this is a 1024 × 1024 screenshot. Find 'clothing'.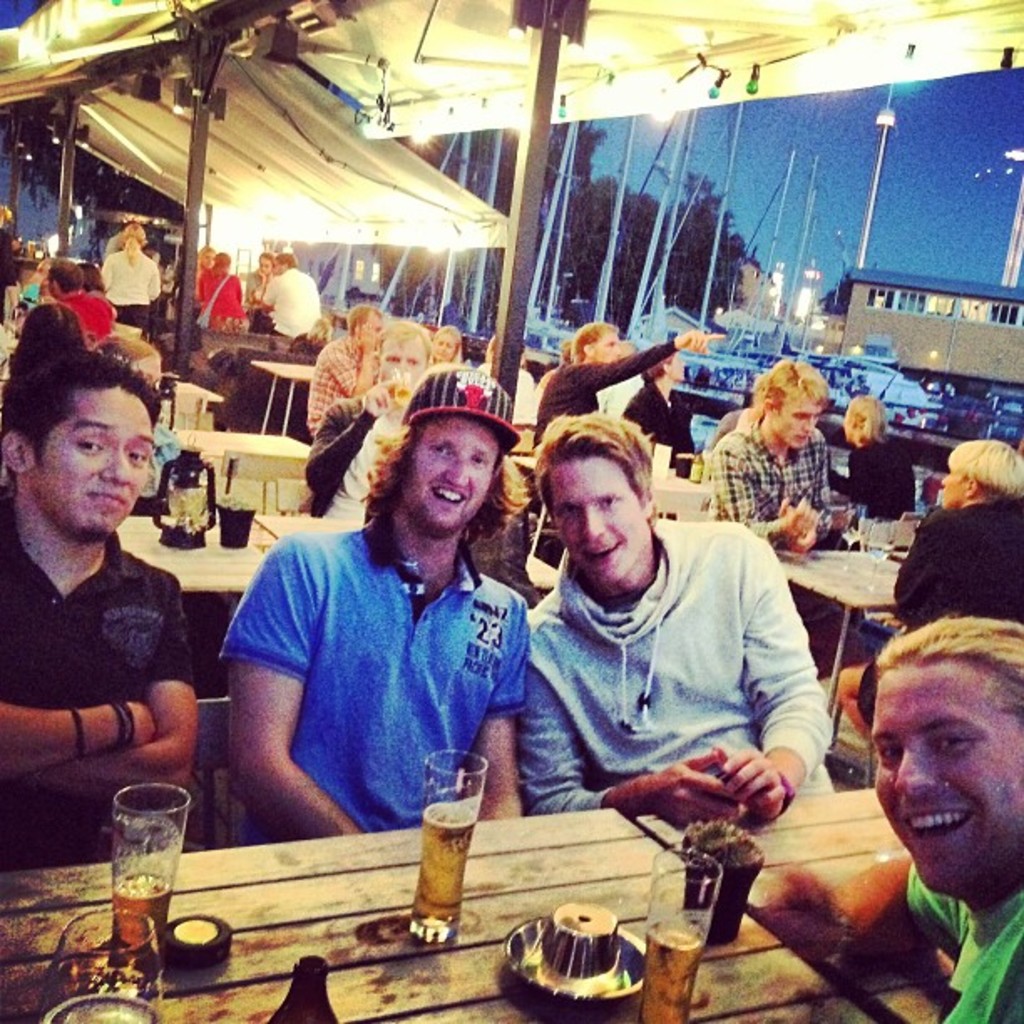
Bounding box: 99, 243, 149, 336.
